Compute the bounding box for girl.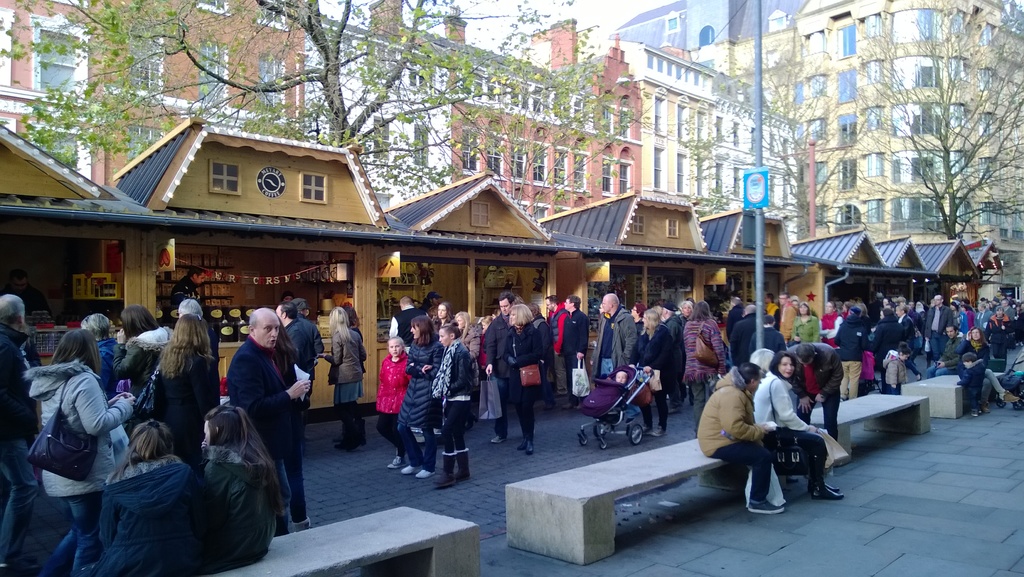
[x1=147, y1=315, x2=222, y2=465].
